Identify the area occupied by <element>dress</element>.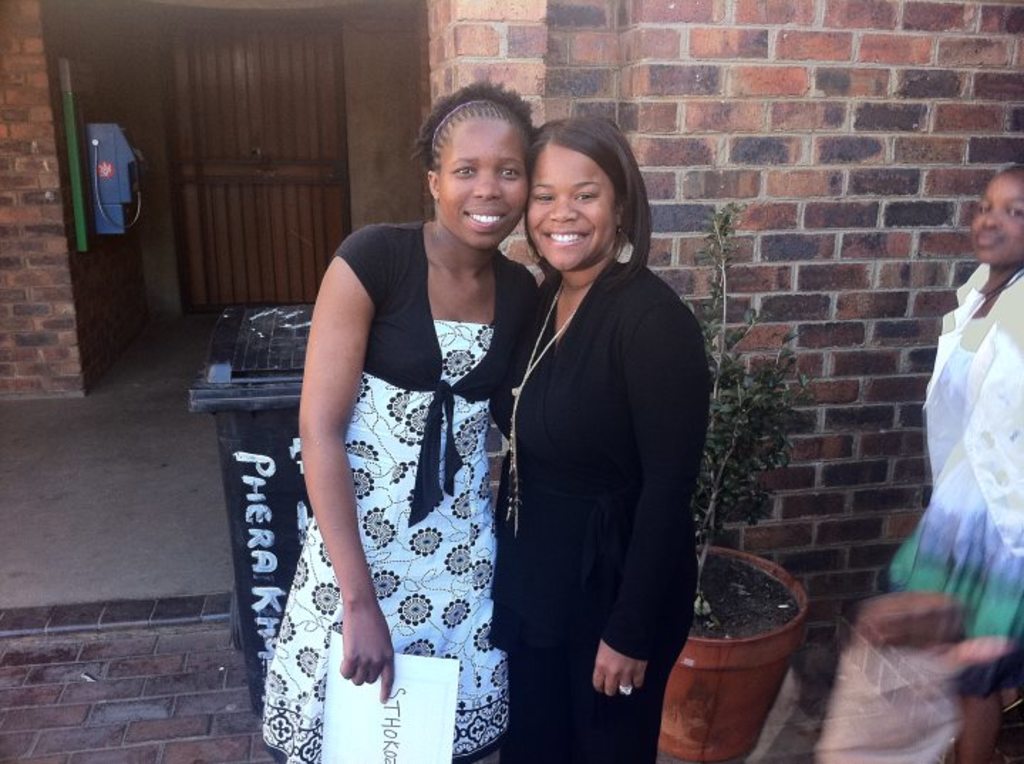
Area: BBox(886, 336, 1023, 647).
